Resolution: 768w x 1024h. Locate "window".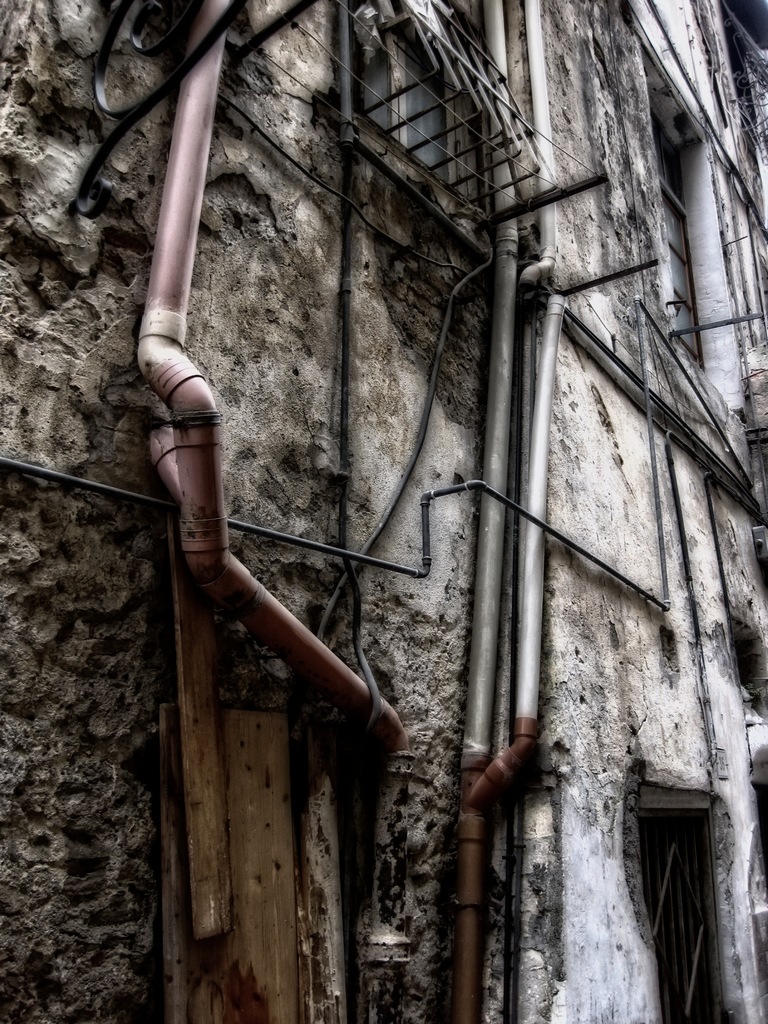
detection(646, 111, 703, 371).
